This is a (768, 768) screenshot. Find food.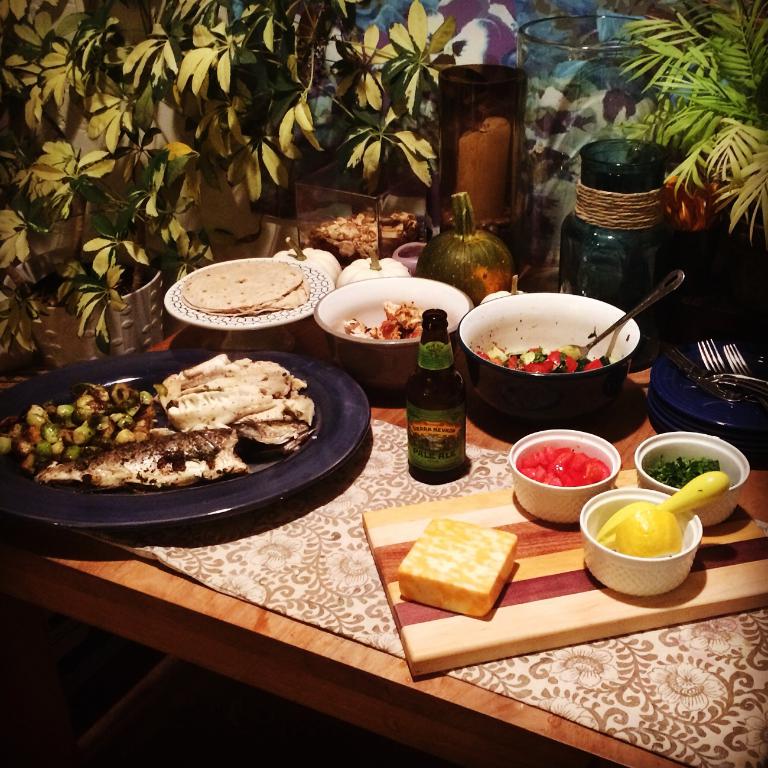
Bounding box: left=395, top=516, right=519, bottom=620.
